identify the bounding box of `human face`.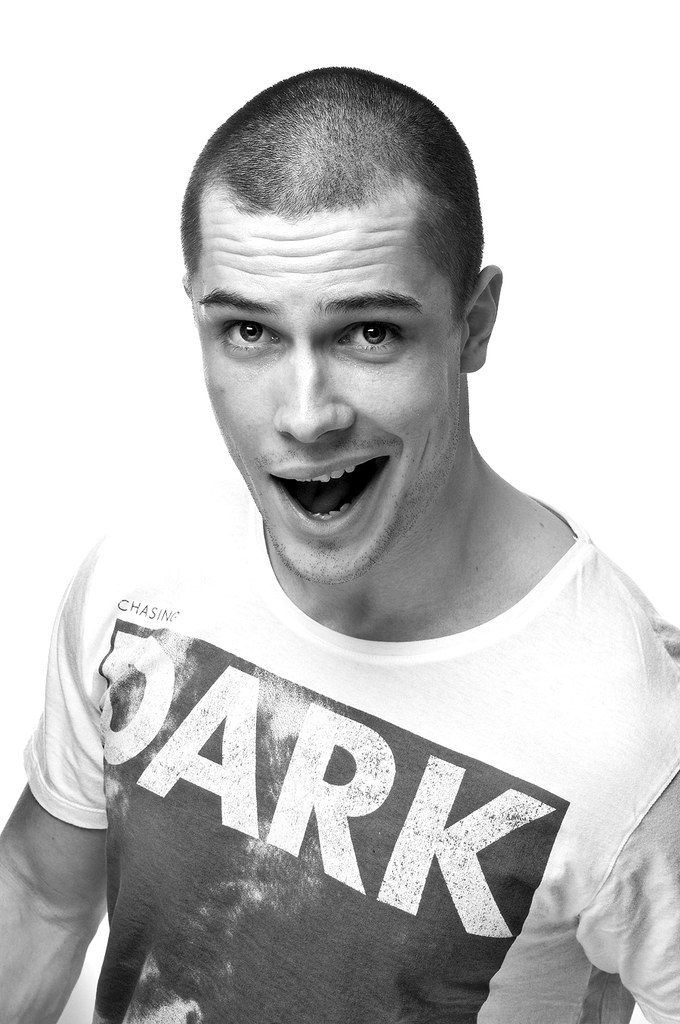
<bbox>179, 206, 452, 596</bbox>.
